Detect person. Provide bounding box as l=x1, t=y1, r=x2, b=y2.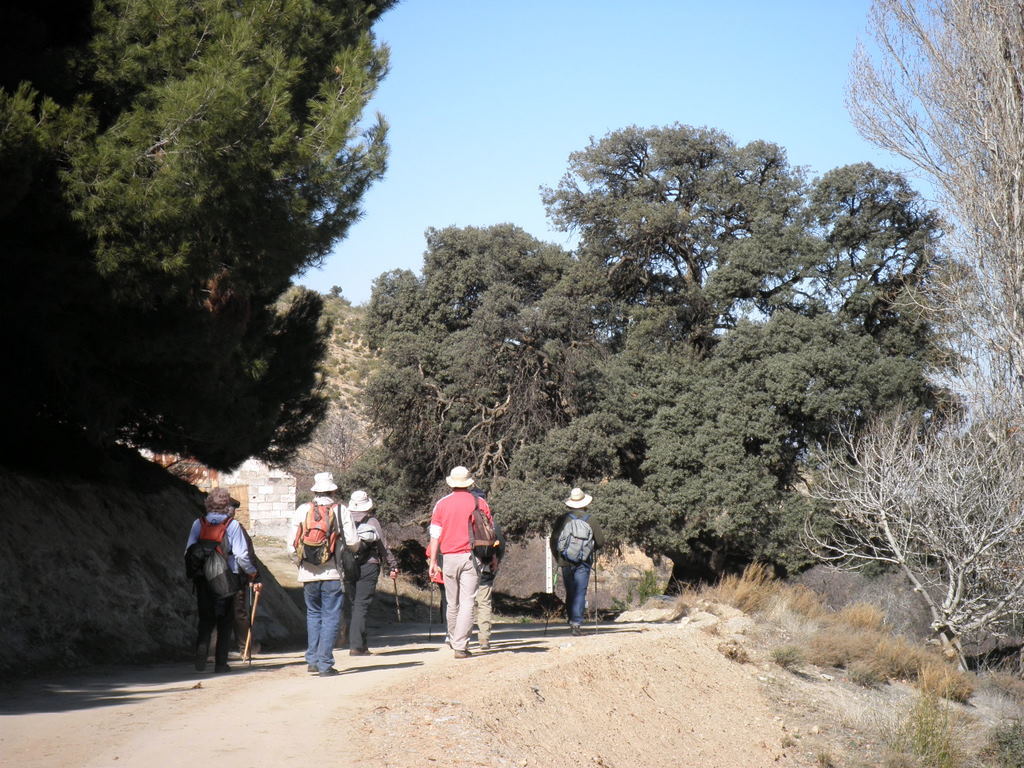
l=183, t=484, r=259, b=674.
